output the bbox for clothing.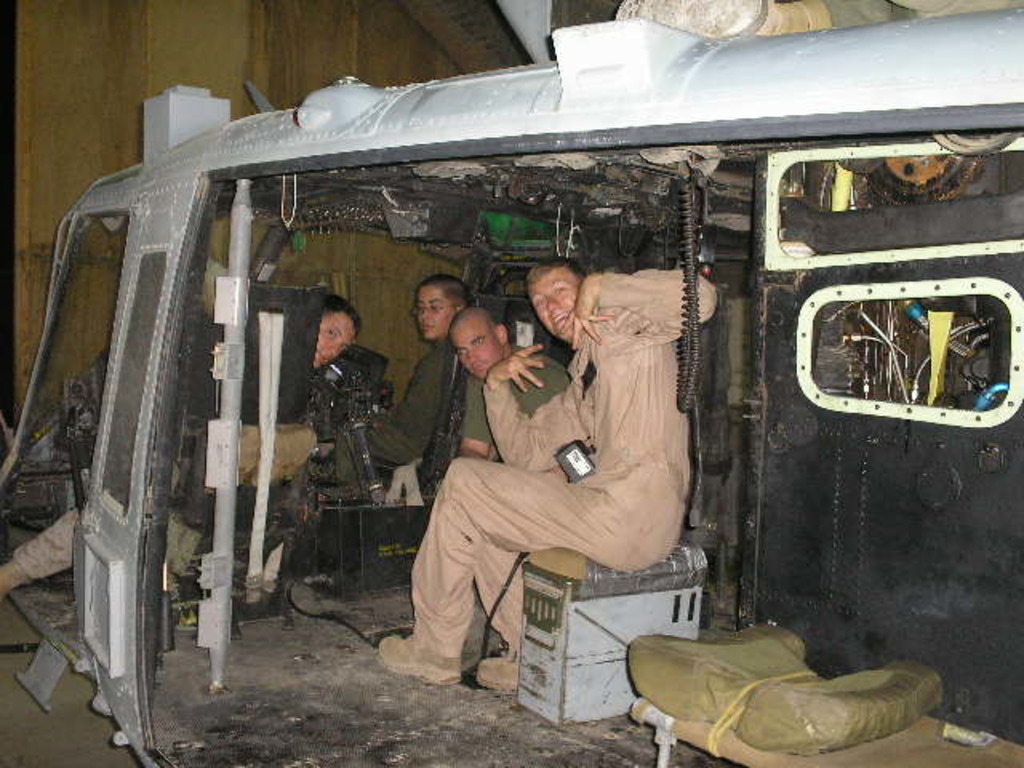
<bbox>443, 357, 598, 486</bbox>.
